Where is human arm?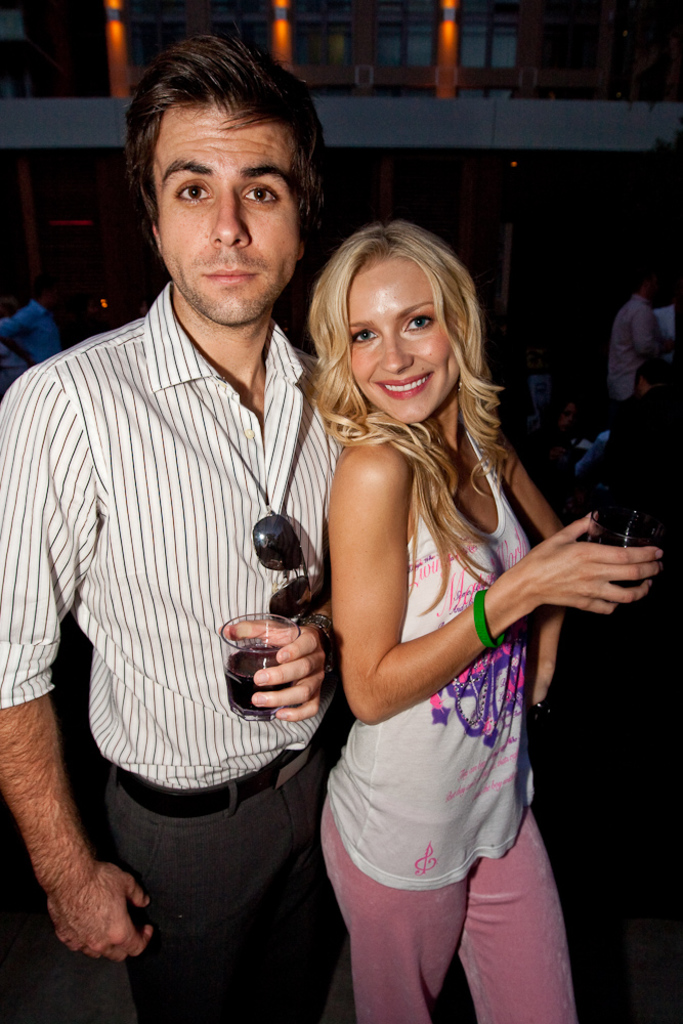
(x1=228, y1=583, x2=319, y2=745).
